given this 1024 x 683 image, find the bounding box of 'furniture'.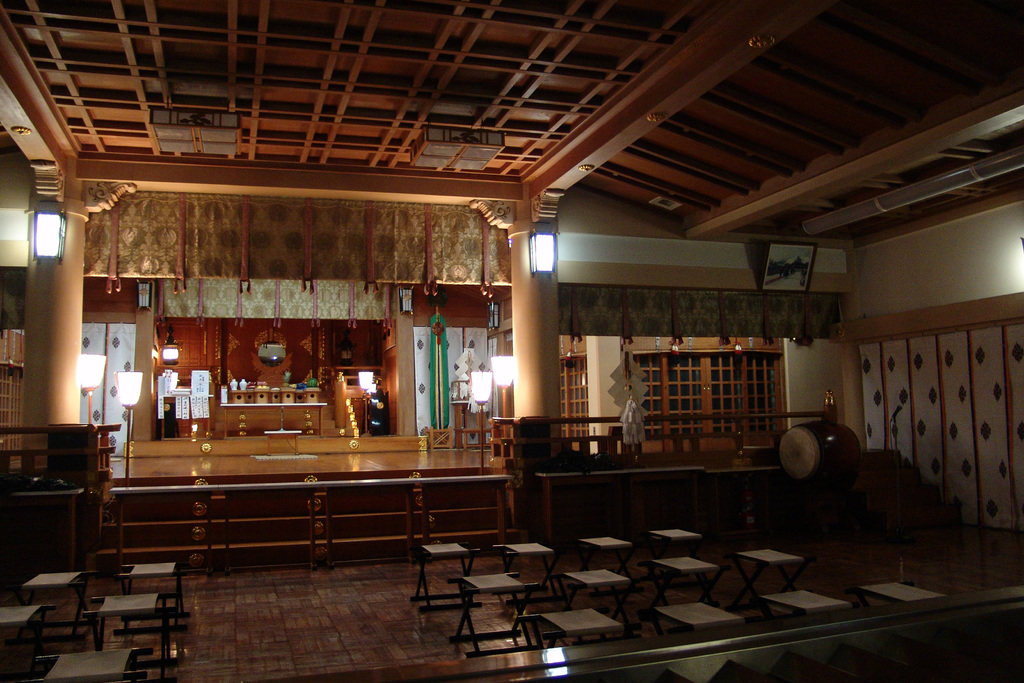
[22, 646, 154, 682].
